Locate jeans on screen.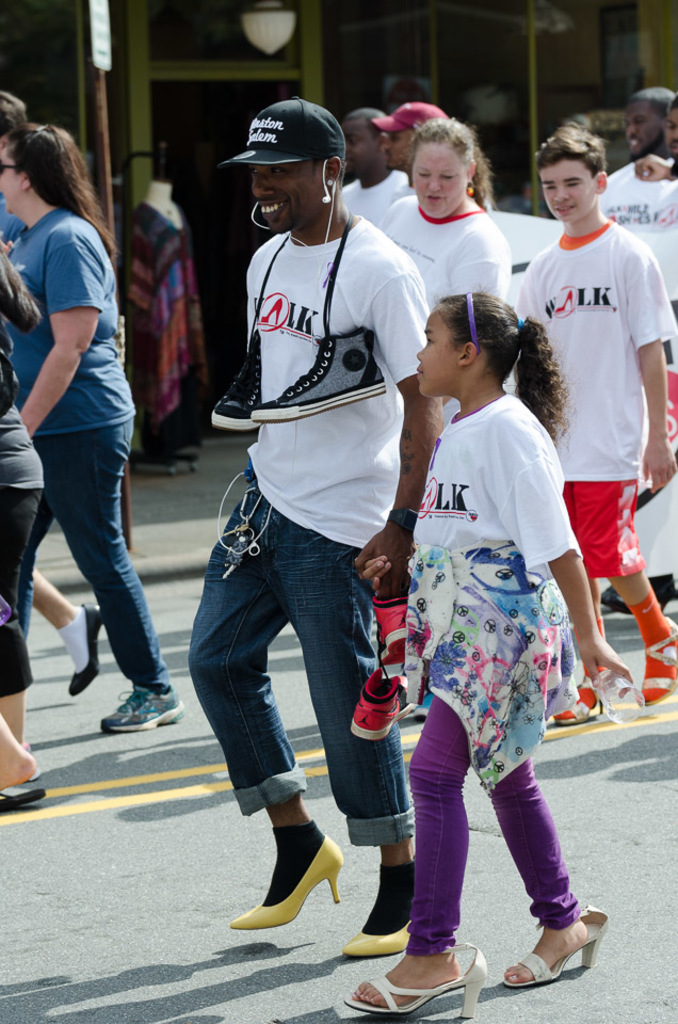
On screen at l=194, t=543, r=420, b=881.
